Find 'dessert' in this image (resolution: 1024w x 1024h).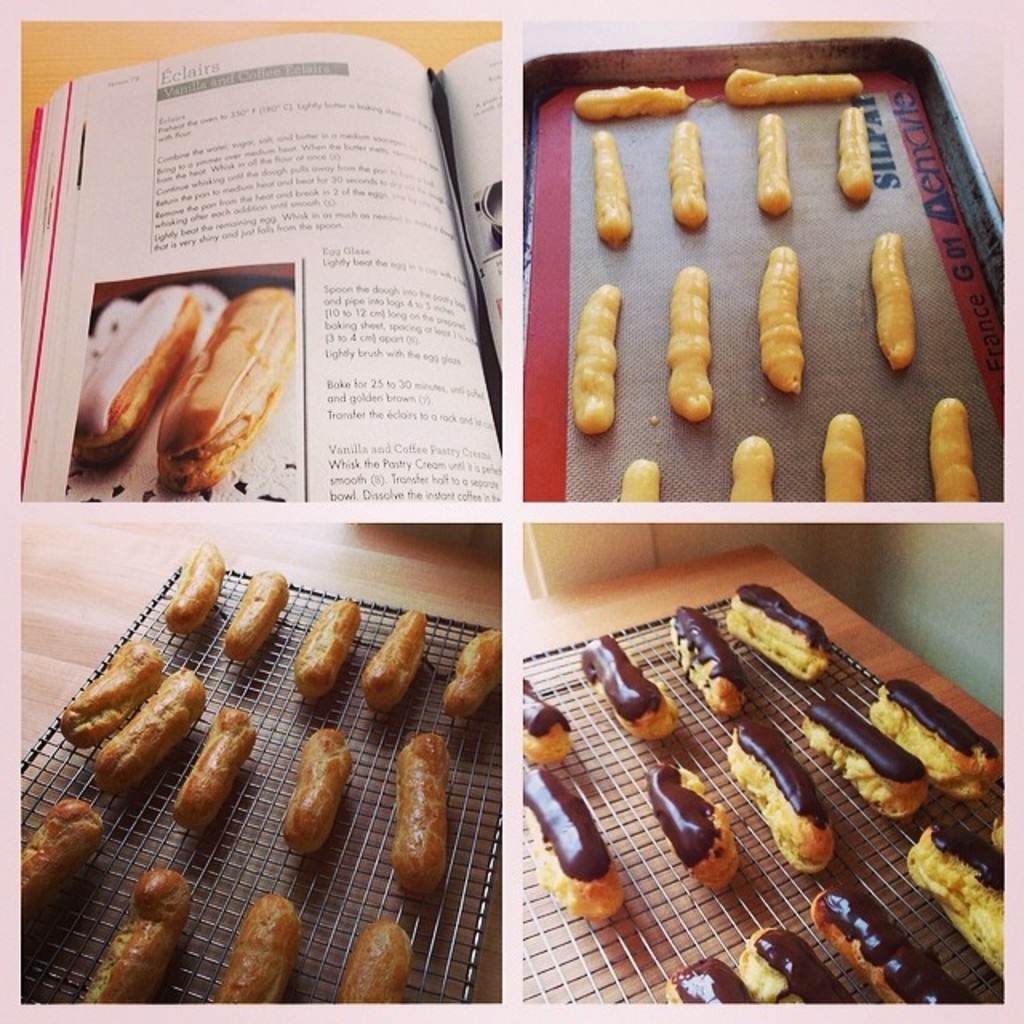
(806,872,957,1008).
